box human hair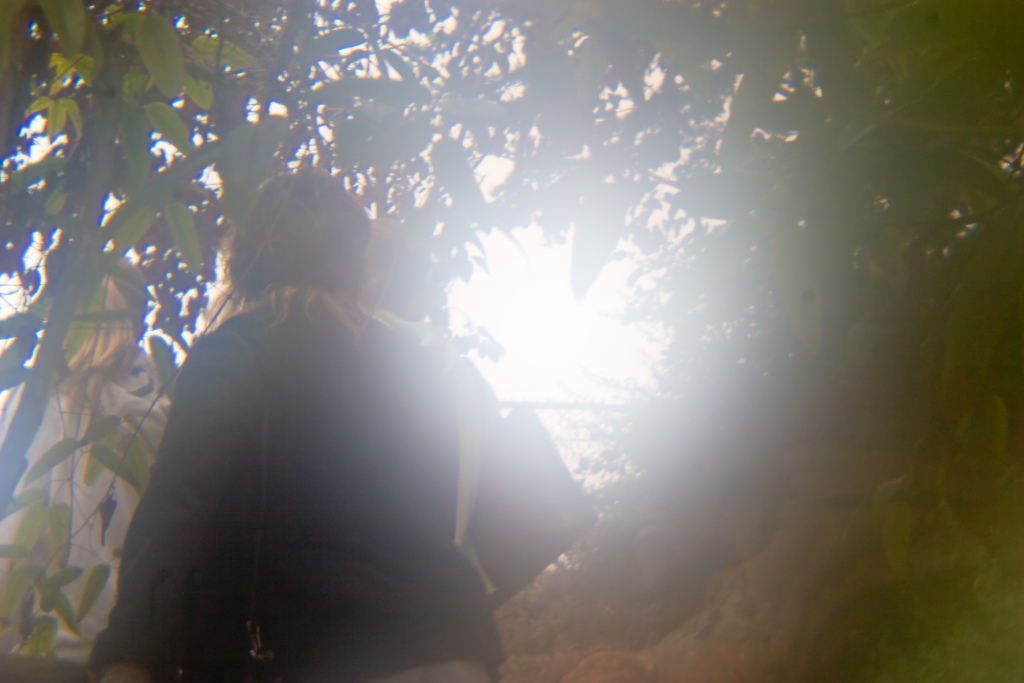
left=201, top=174, right=356, bottom=332
